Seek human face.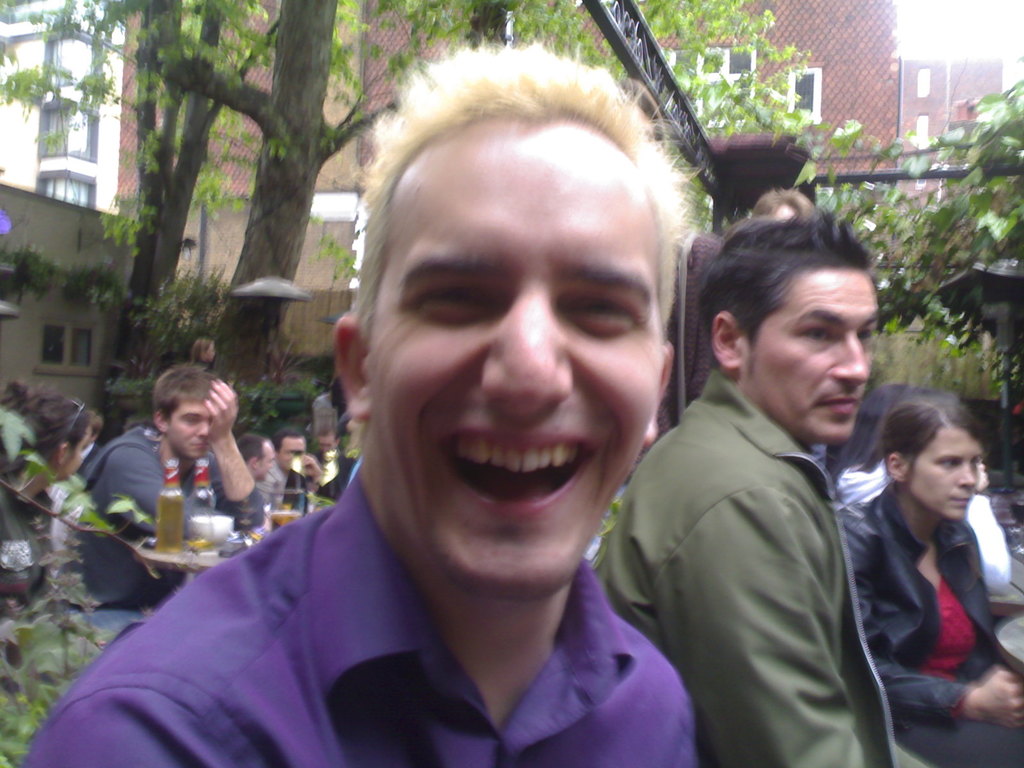
[left=61, top=424, right=94, bottom=477].
